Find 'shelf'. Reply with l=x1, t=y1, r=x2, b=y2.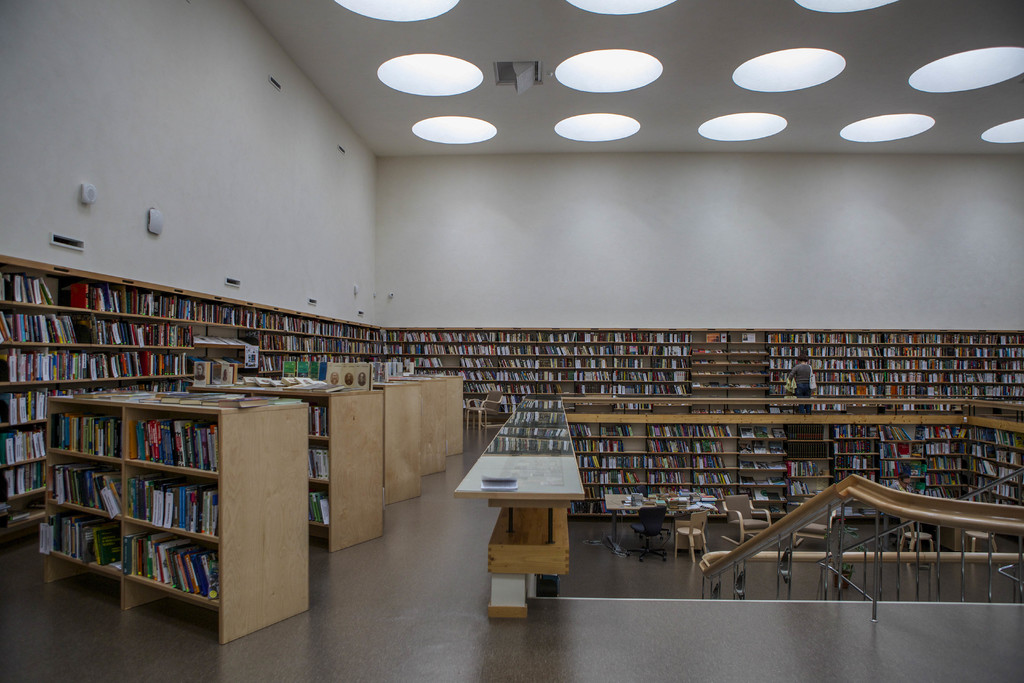
l=38, t=377, r=309, b=645.
